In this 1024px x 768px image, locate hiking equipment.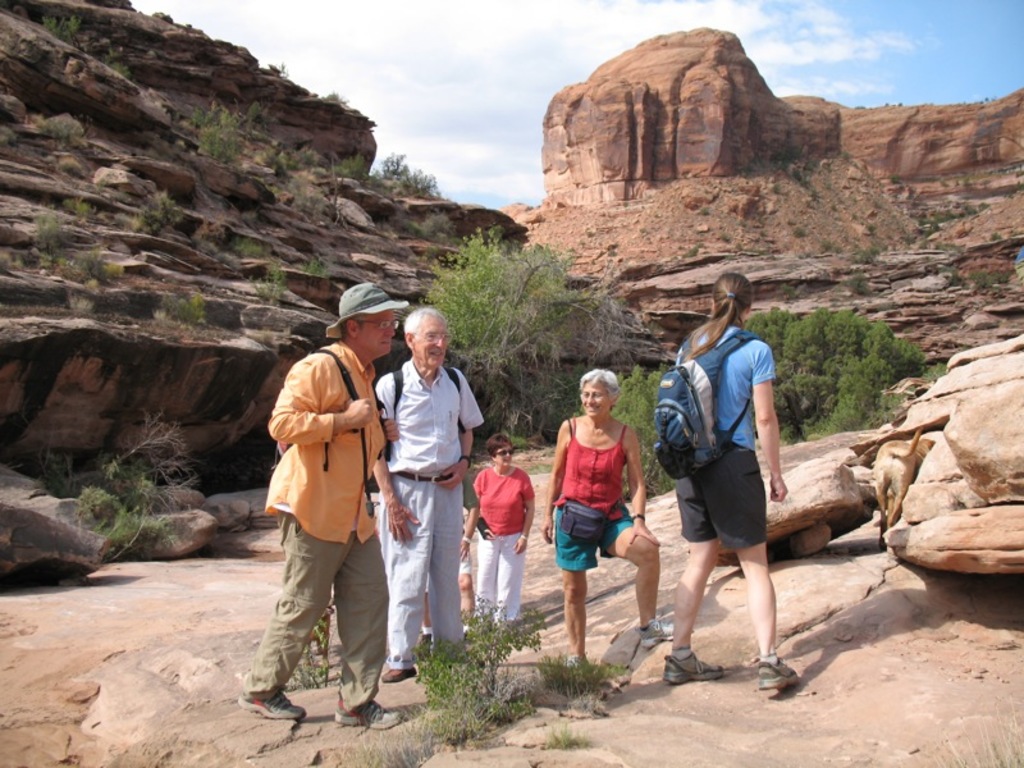
Bounding box: BBox(652, 321, 765, 481).
